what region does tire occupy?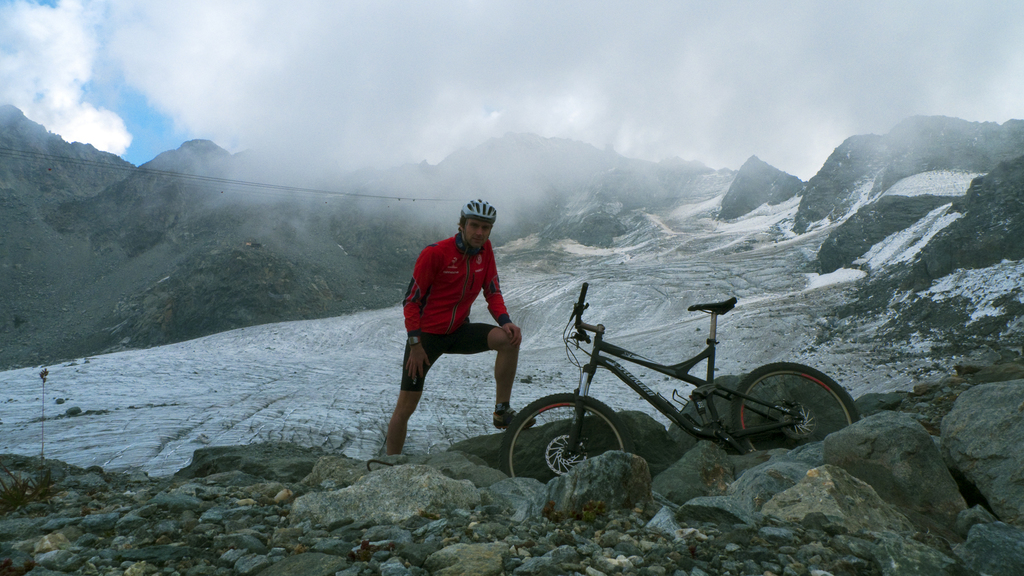
493, 390, 637, 499.
